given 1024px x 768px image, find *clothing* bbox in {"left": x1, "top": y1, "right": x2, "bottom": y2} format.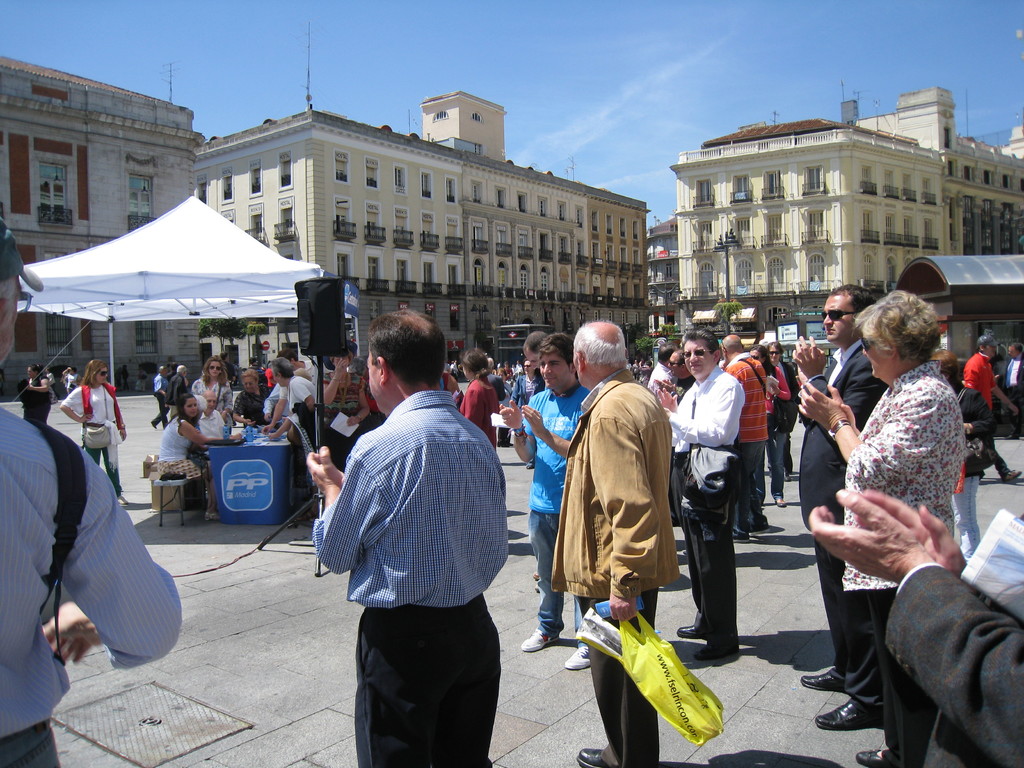
{"left": 555, "top": 363, "right": 683, "bottom": 593}.
